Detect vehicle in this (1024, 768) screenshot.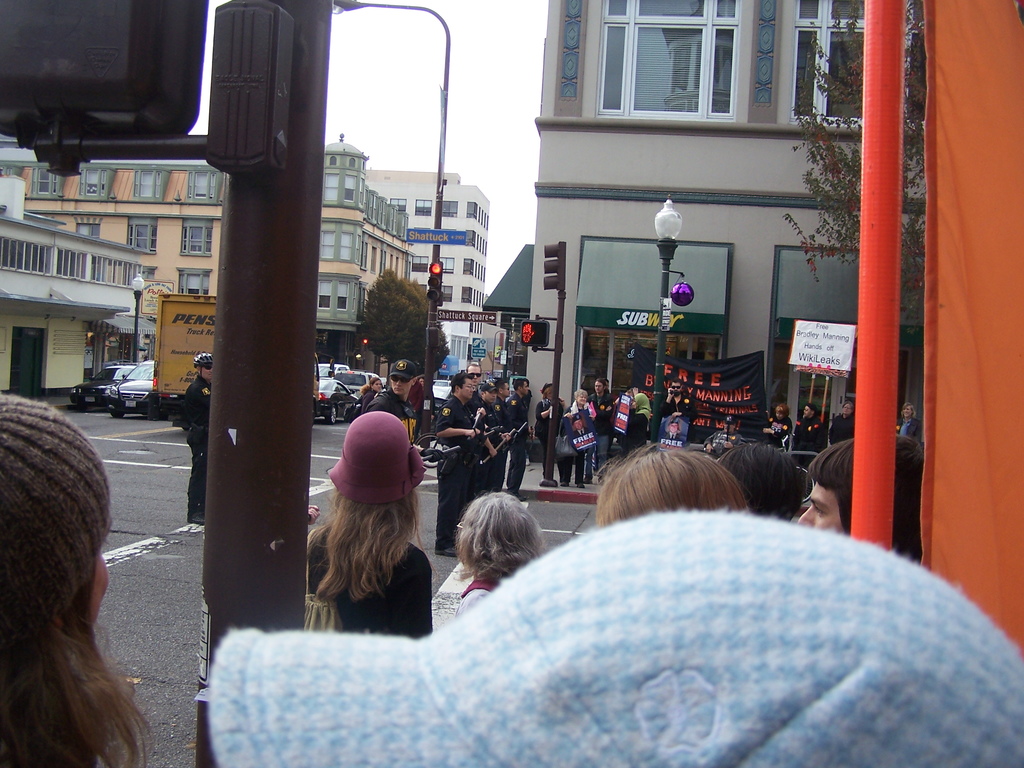
Detection: (left=433, top=381, right=450, bottom=410).
